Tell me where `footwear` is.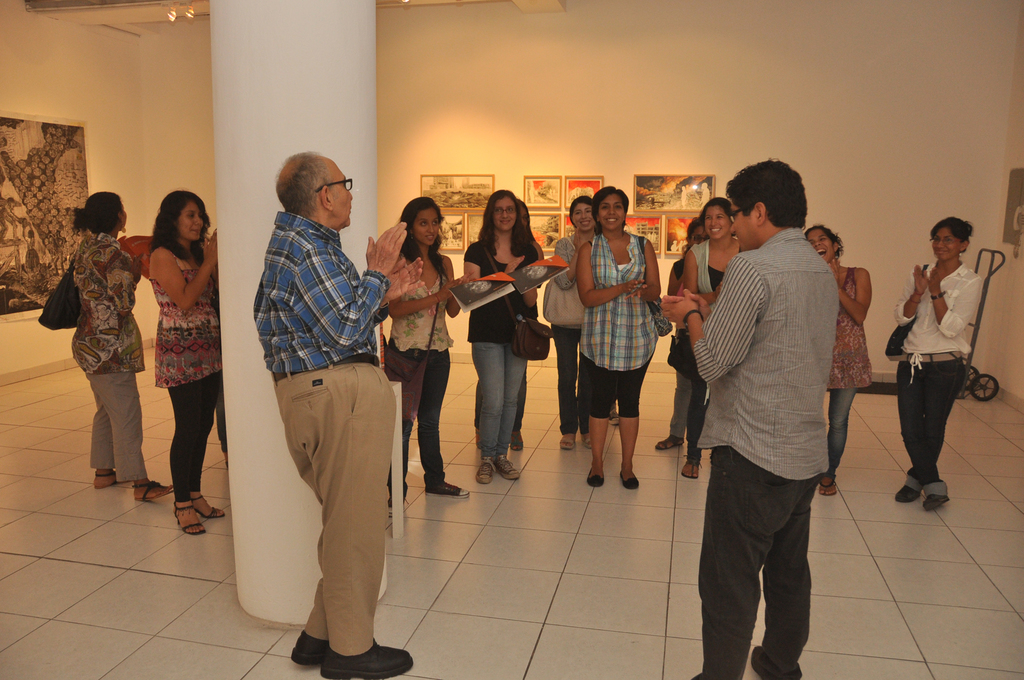
`footwear` is at [287,628,325,667].
